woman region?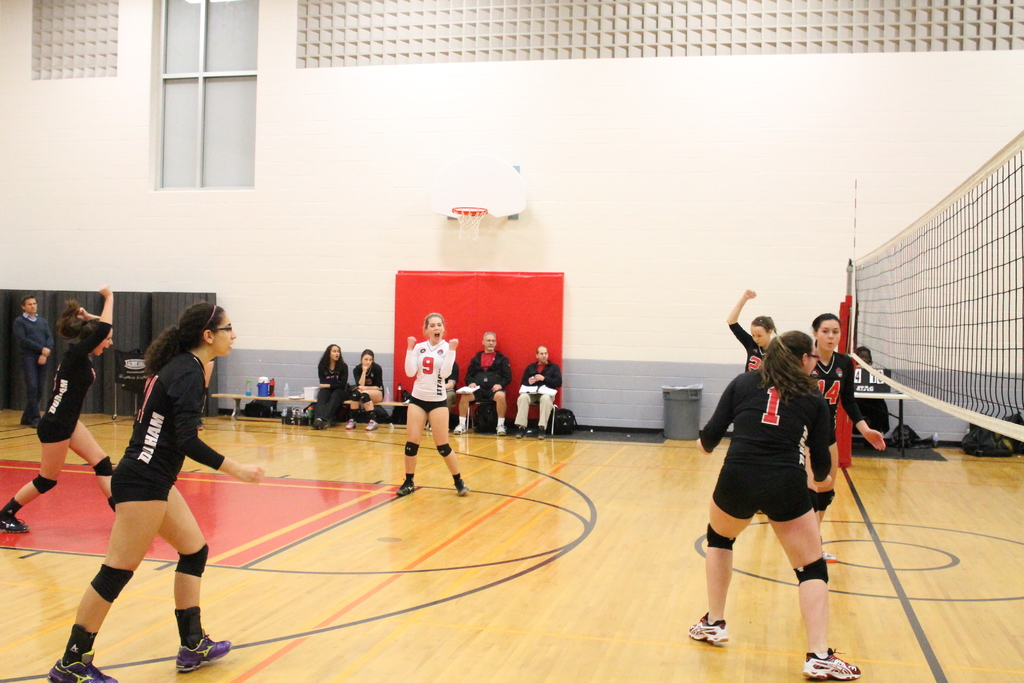
[left=345, top=347, right=392, bottom=430]
